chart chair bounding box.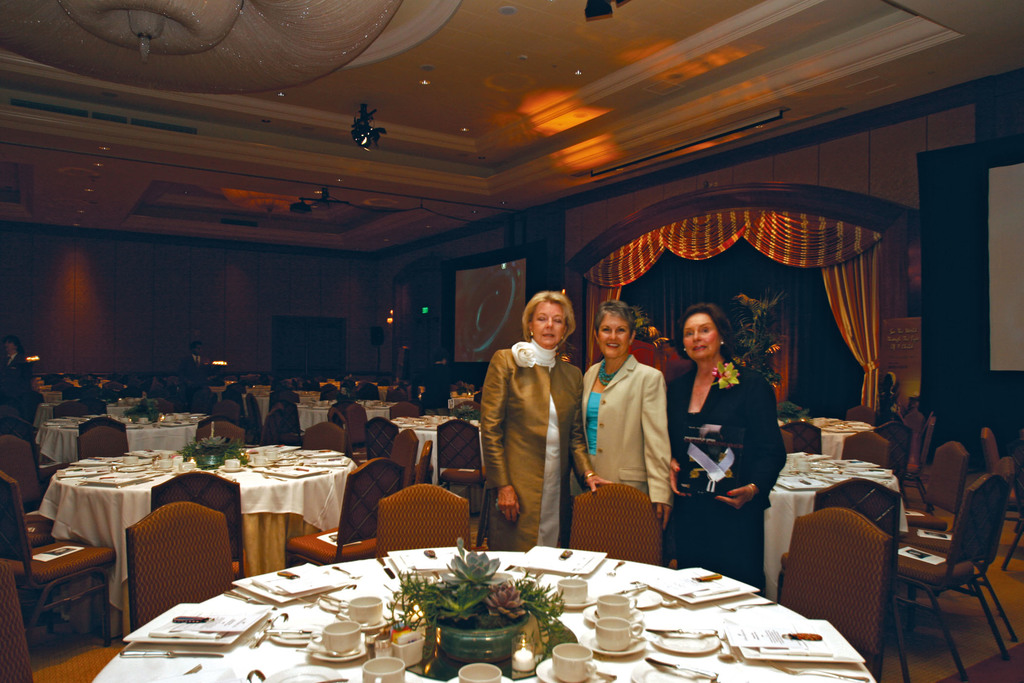
Charted: [902,457,1018,646].
